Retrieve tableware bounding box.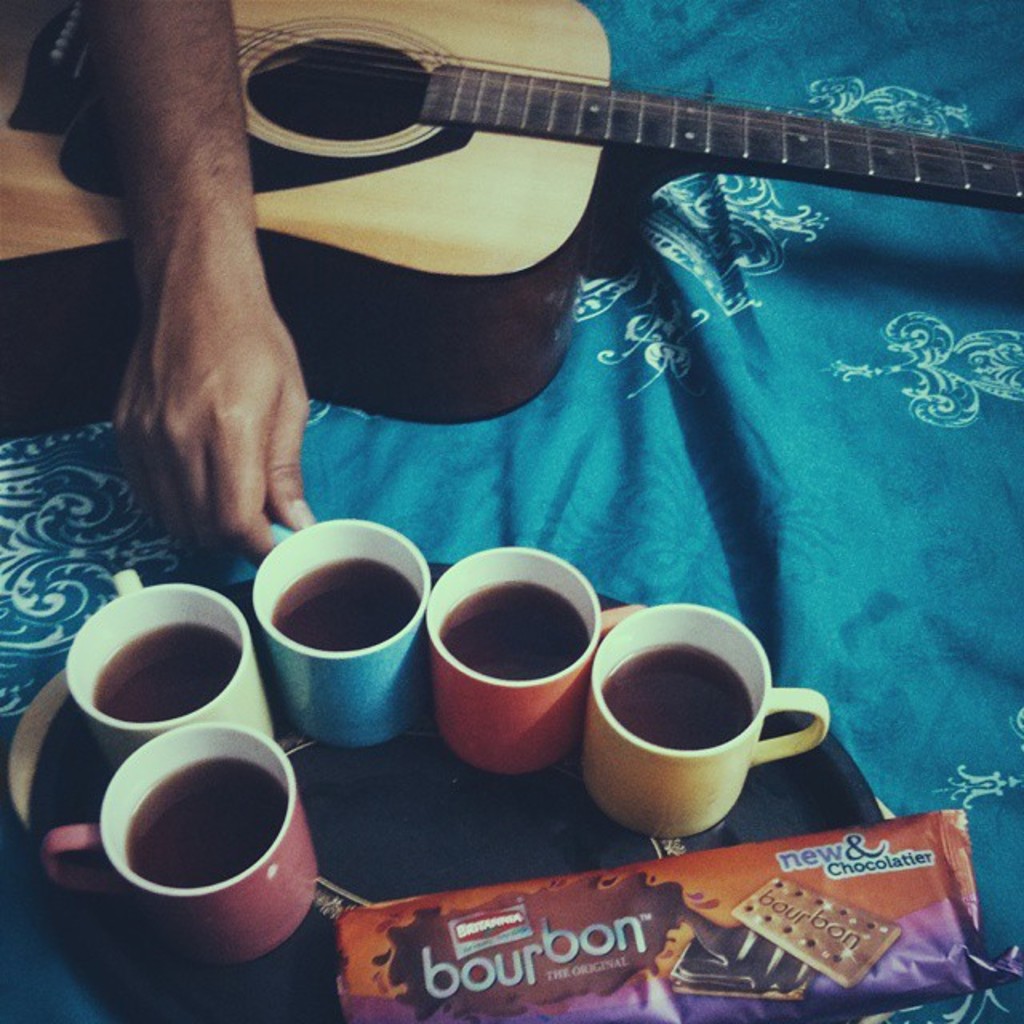
Bounding box: [251,514,432,752].
